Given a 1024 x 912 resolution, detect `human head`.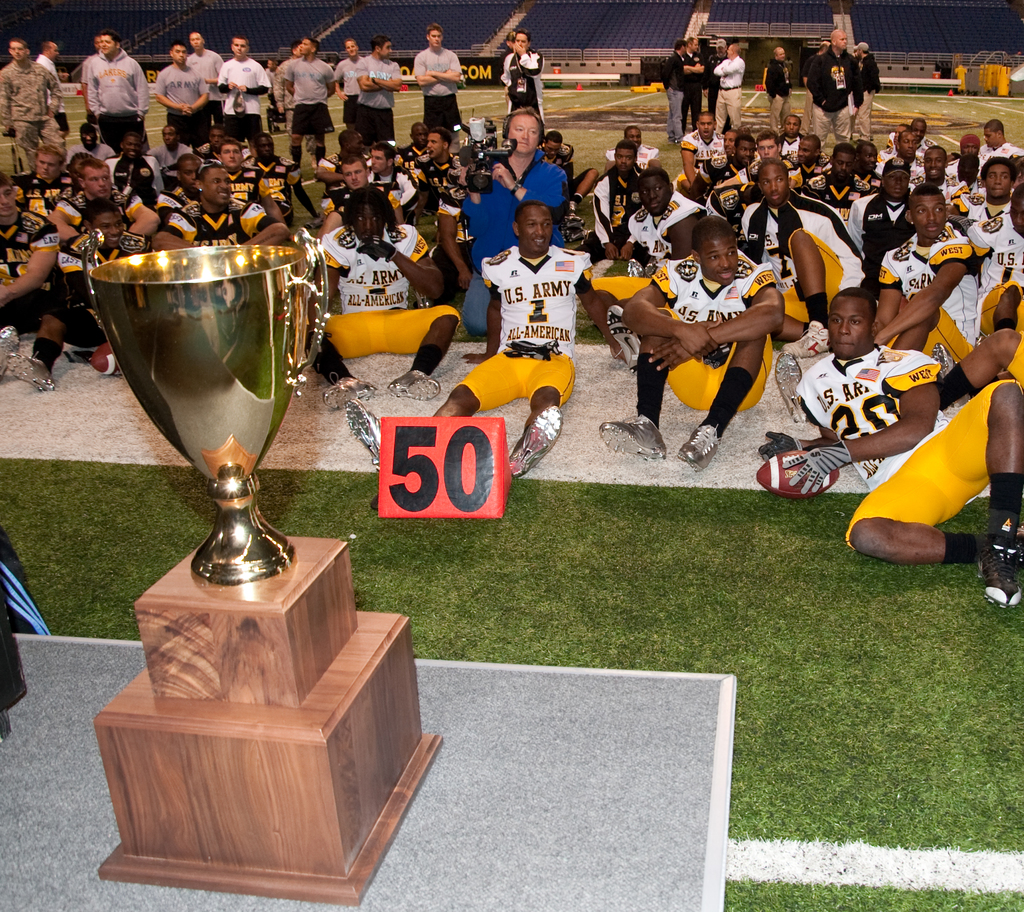
[678, 36, 689, 56].
